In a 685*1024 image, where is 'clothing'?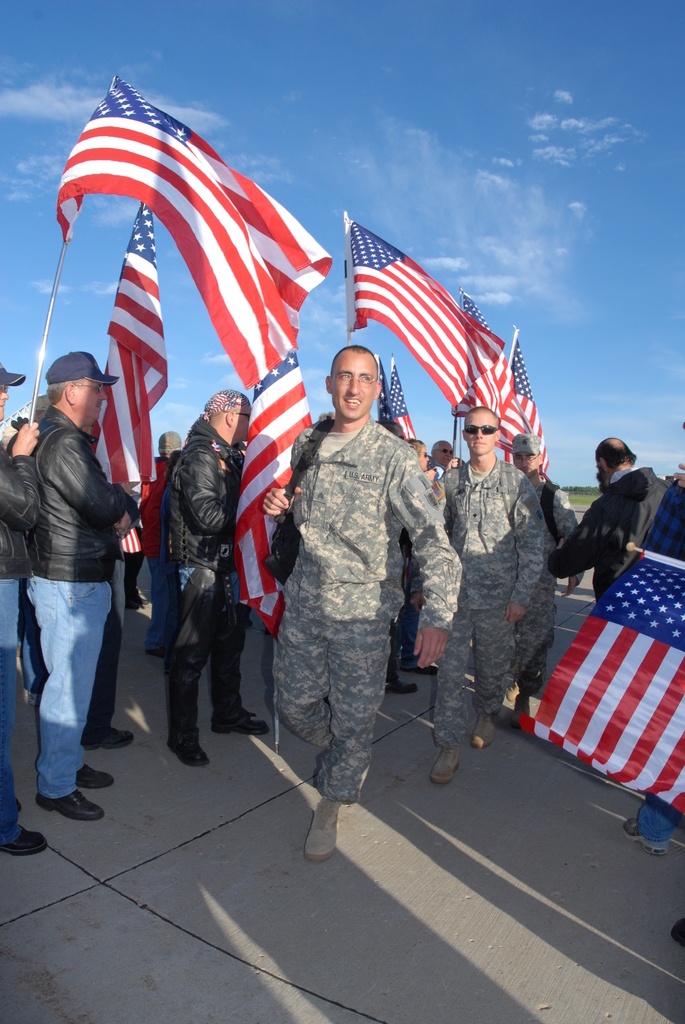
l=140, t=436, r=203, b=636.
